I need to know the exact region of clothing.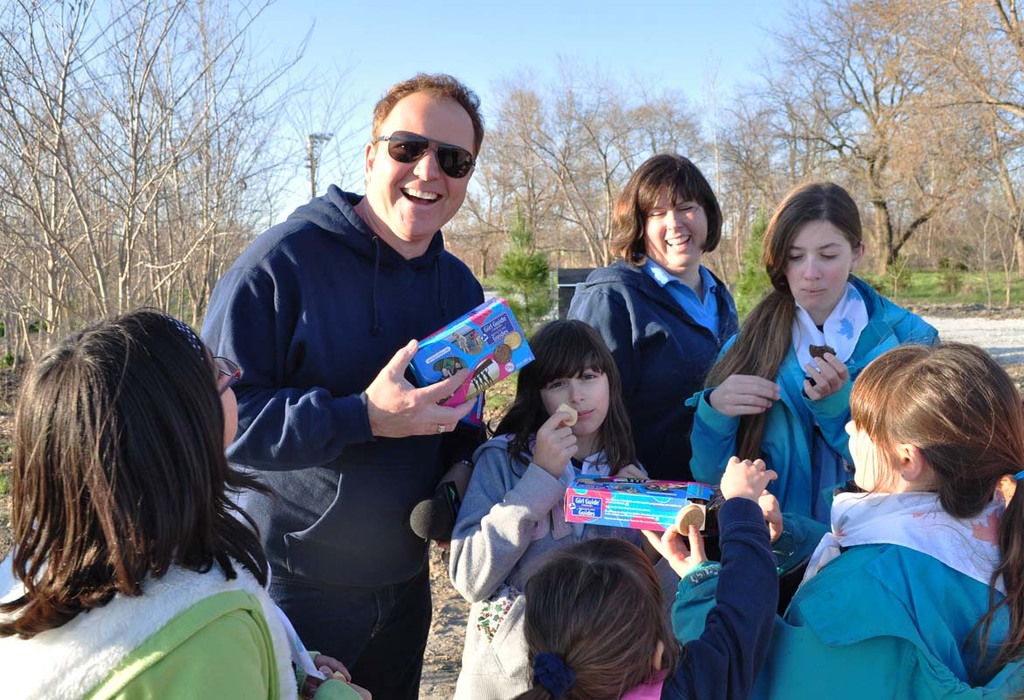
Region: [0,528,371,699].
